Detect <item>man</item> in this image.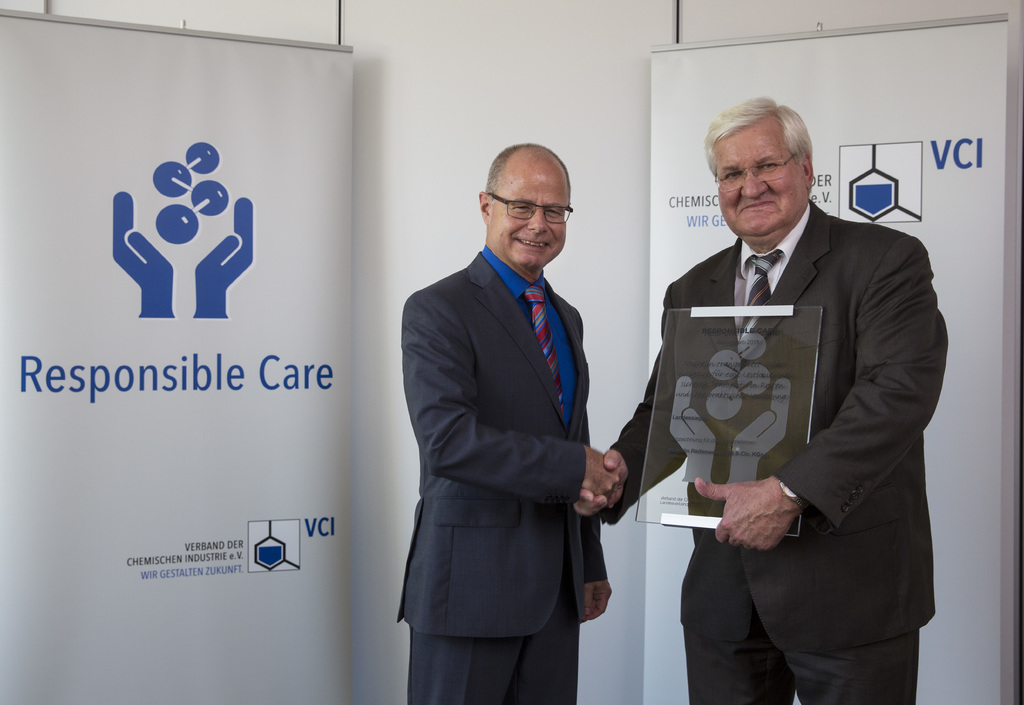
Detection: BBox(391, 138, 624, 704).
